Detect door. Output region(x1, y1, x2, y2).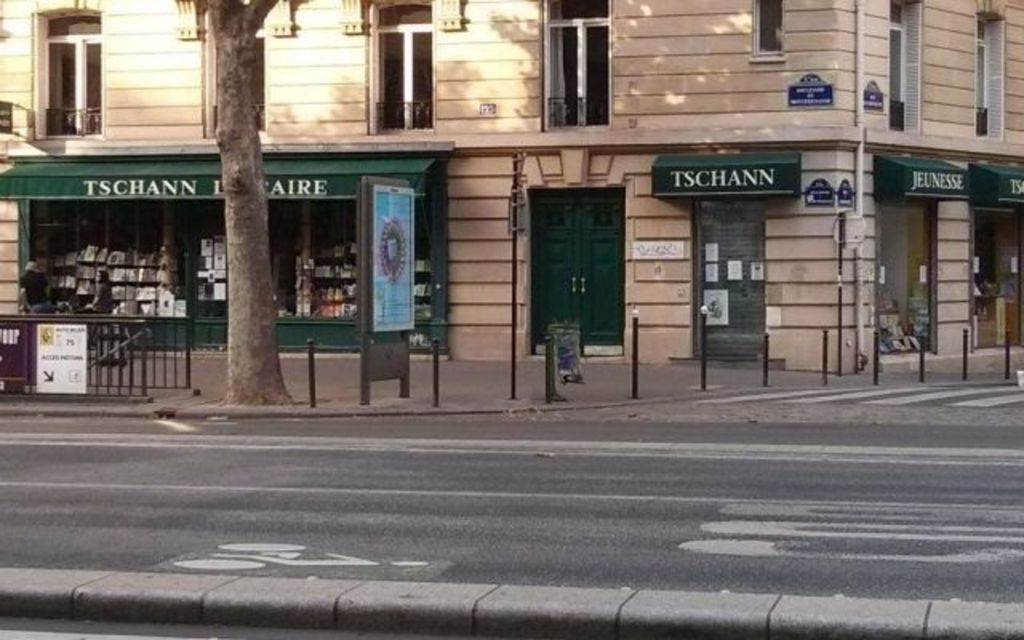
region(526, 163, 622, 368).
